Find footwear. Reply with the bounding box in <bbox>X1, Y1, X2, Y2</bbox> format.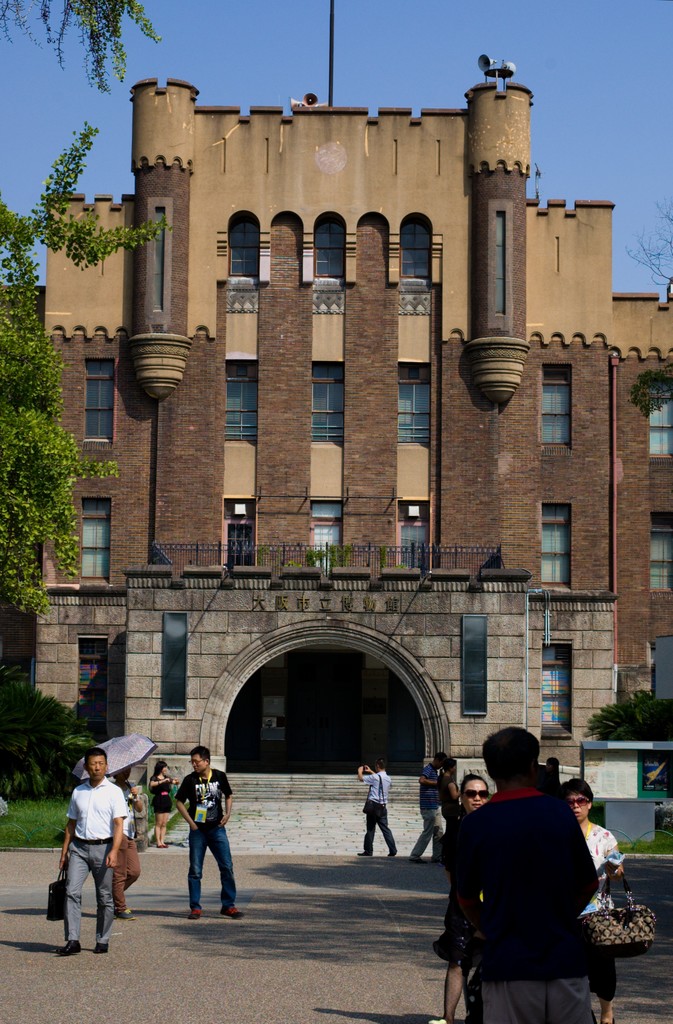
<bbox>88, 940, 110, 954</bbox>.
